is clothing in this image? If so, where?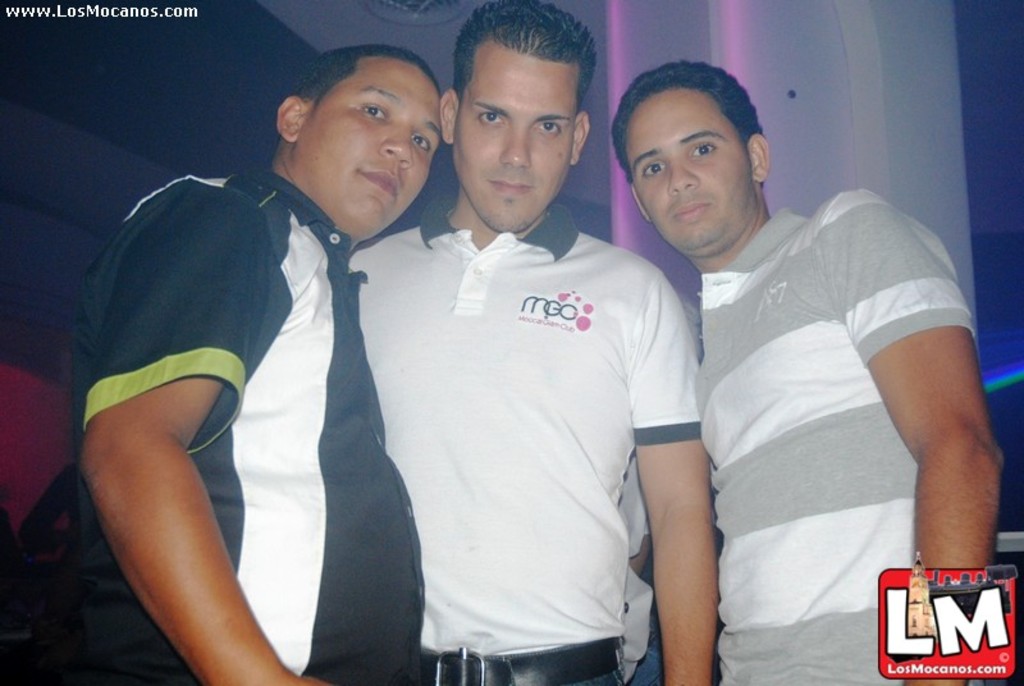
Yes, at [74,163,425,681].
